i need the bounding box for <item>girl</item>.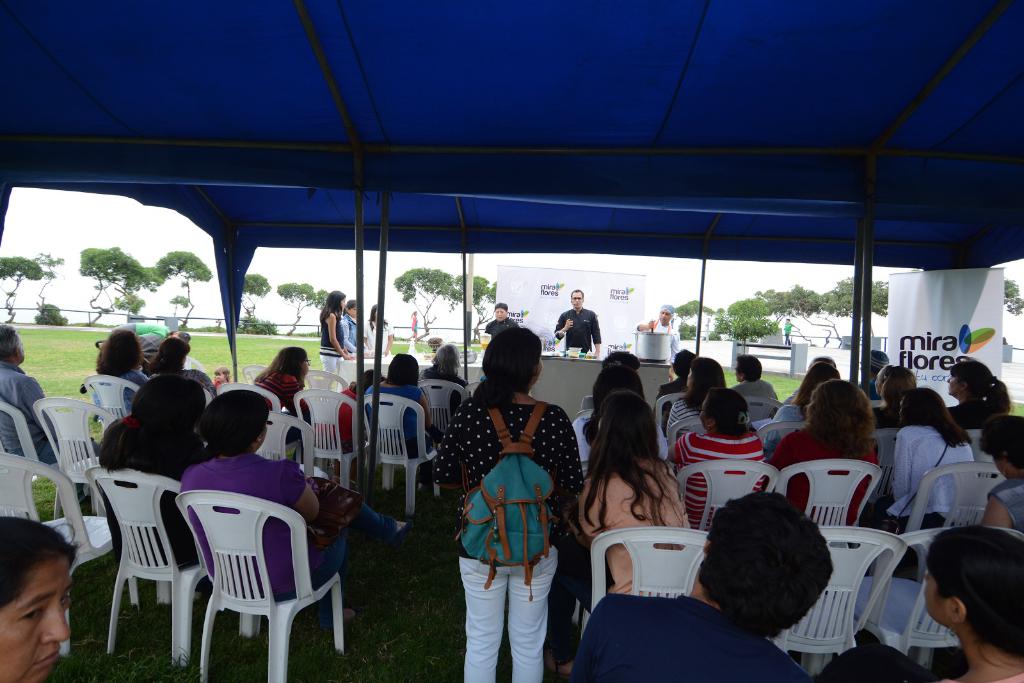
Here it is: locate(215, 367, 230, 391).
